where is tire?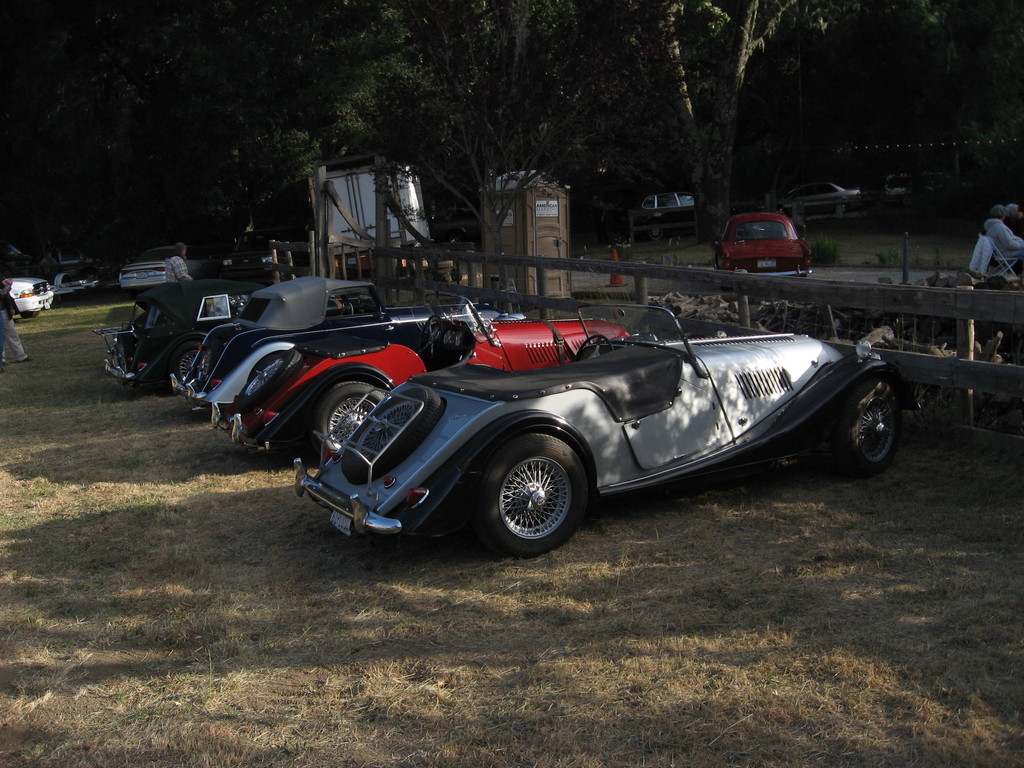
left=342, top=388, right=443, bottom=484.
